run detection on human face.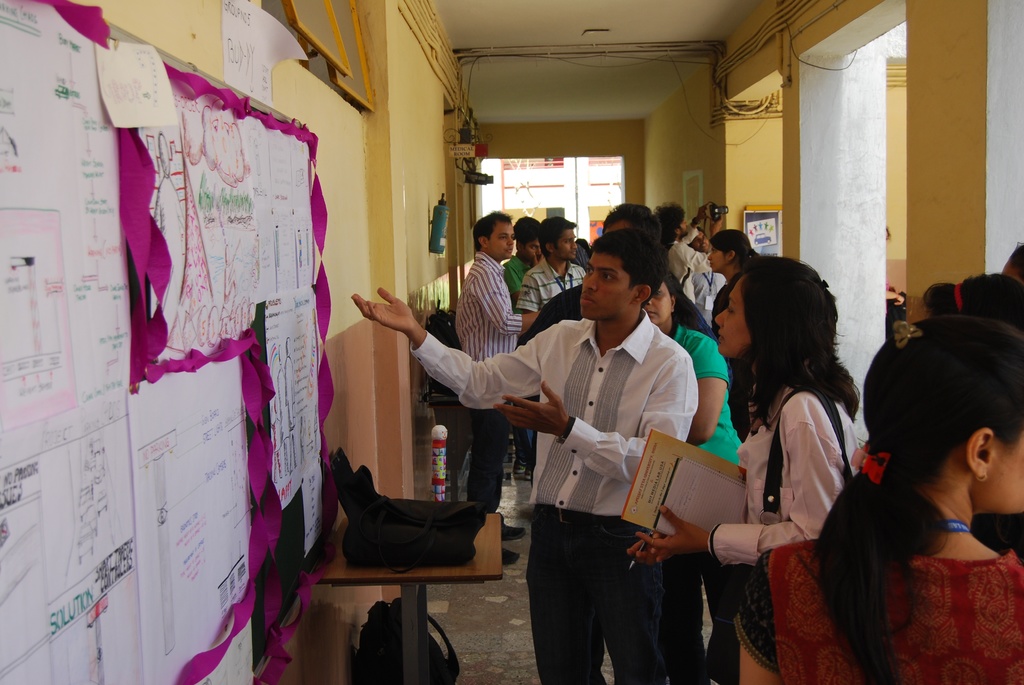
Result: (x1=580, y1=248, x2=628, y2=315).
